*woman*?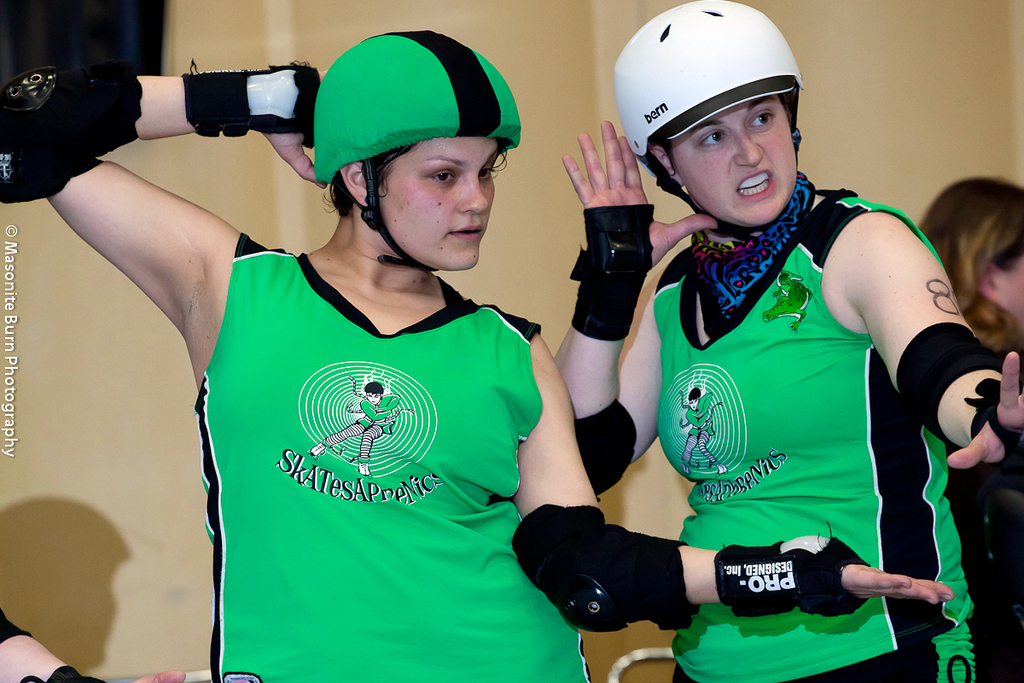
bbox=(98, 41, 784, 648)
